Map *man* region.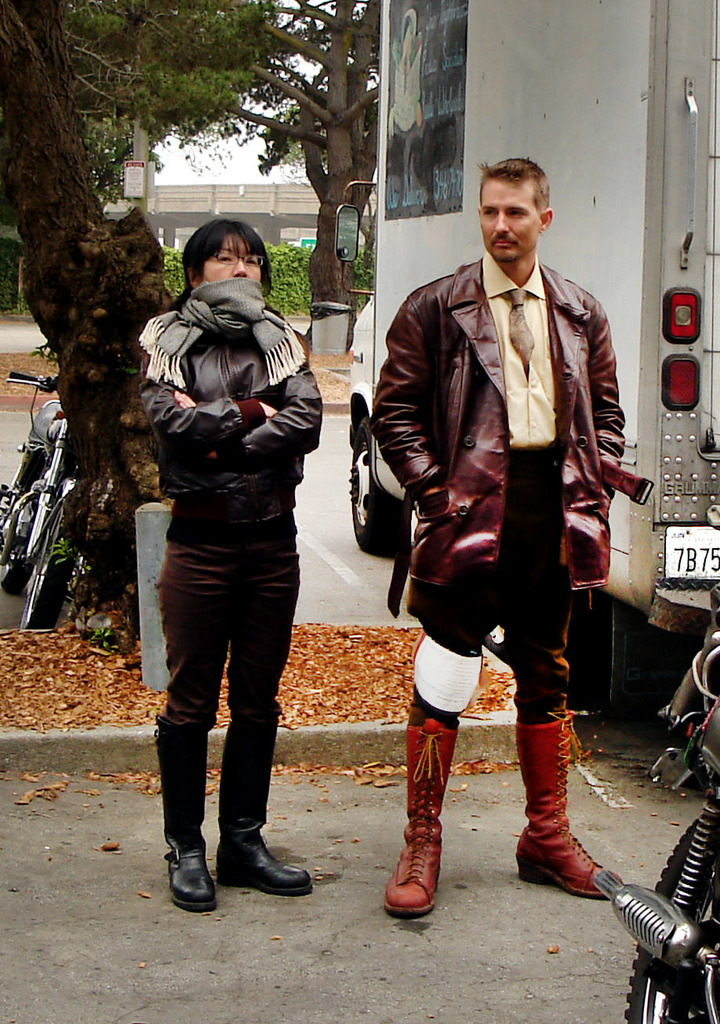
Mapped to pyautogui.locateOnScreen(375, 172, 647, 891).
